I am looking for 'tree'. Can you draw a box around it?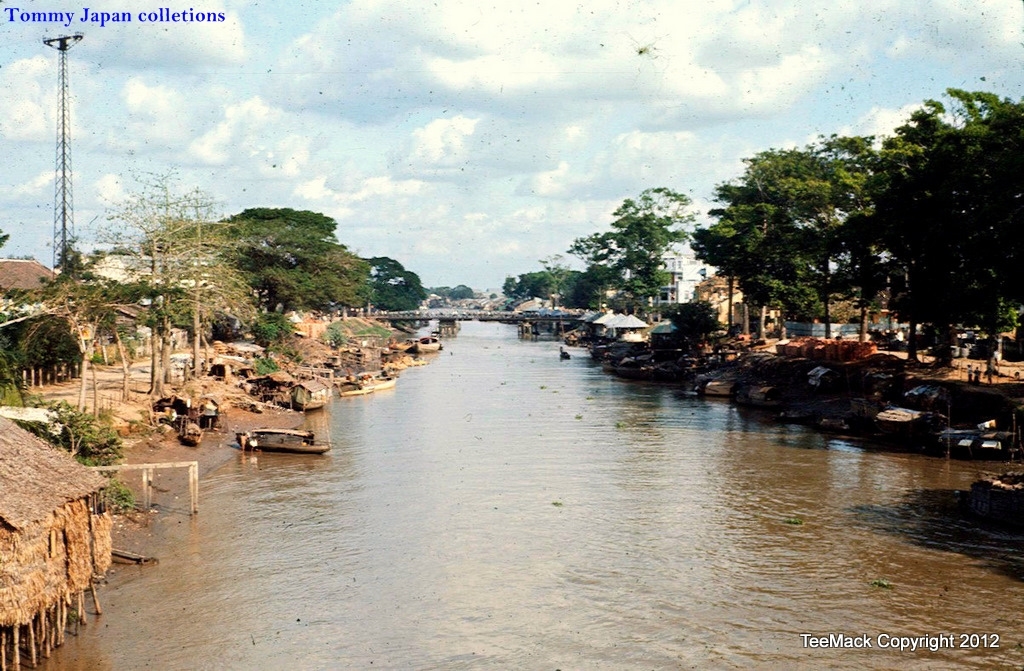
Sure, the bounding box is region(62, 290, 104, 420).
